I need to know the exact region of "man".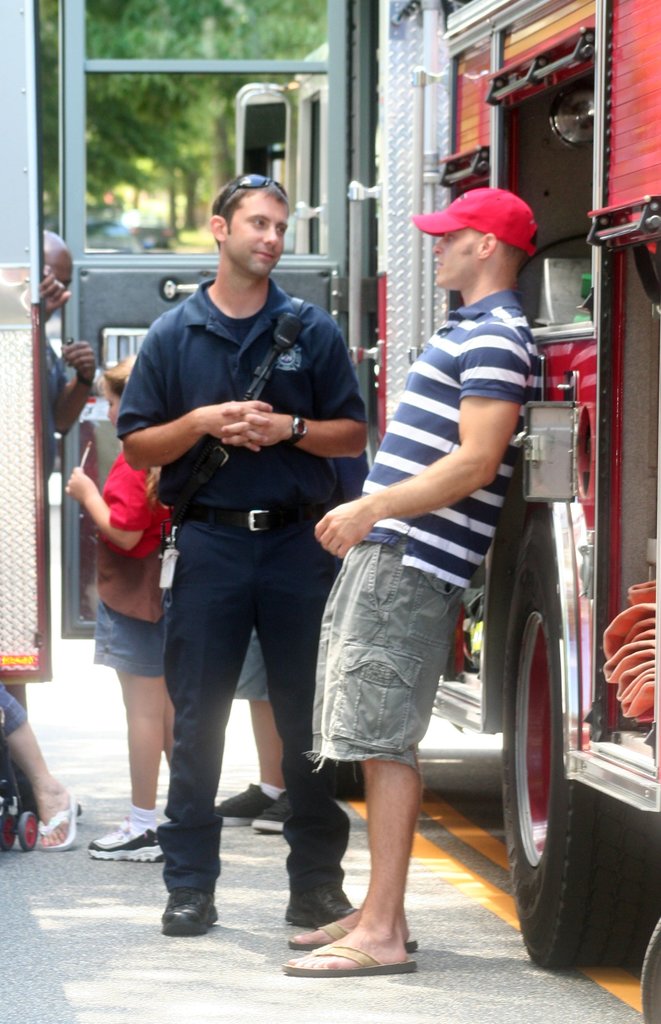
Region: l=275, t=187, r=545, b=979.
